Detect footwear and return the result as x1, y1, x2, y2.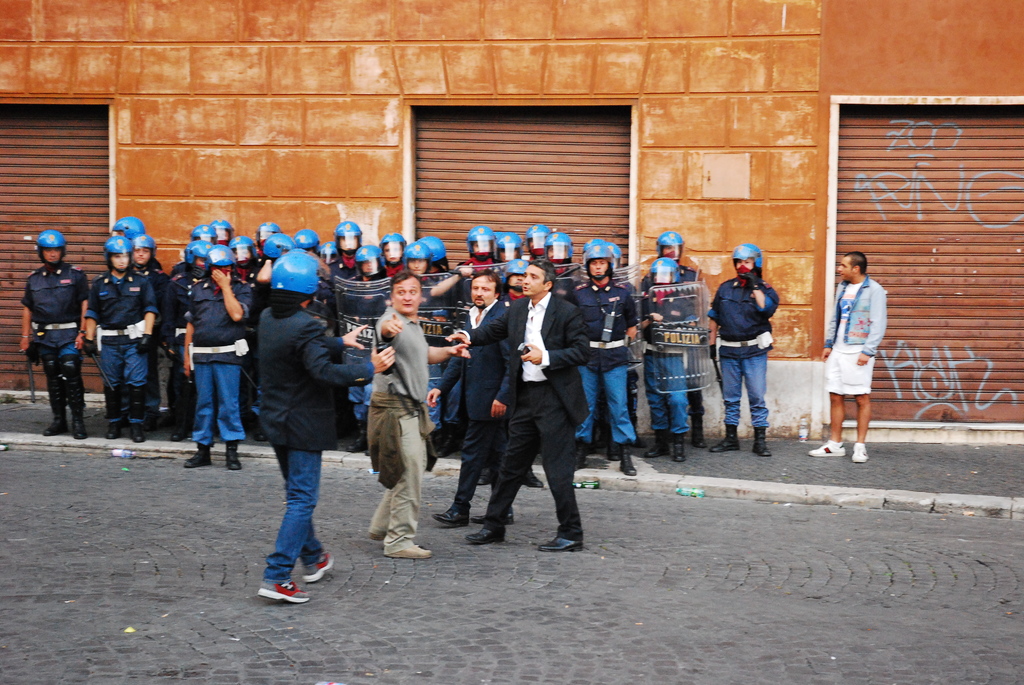
578, 441, 591, 471.
